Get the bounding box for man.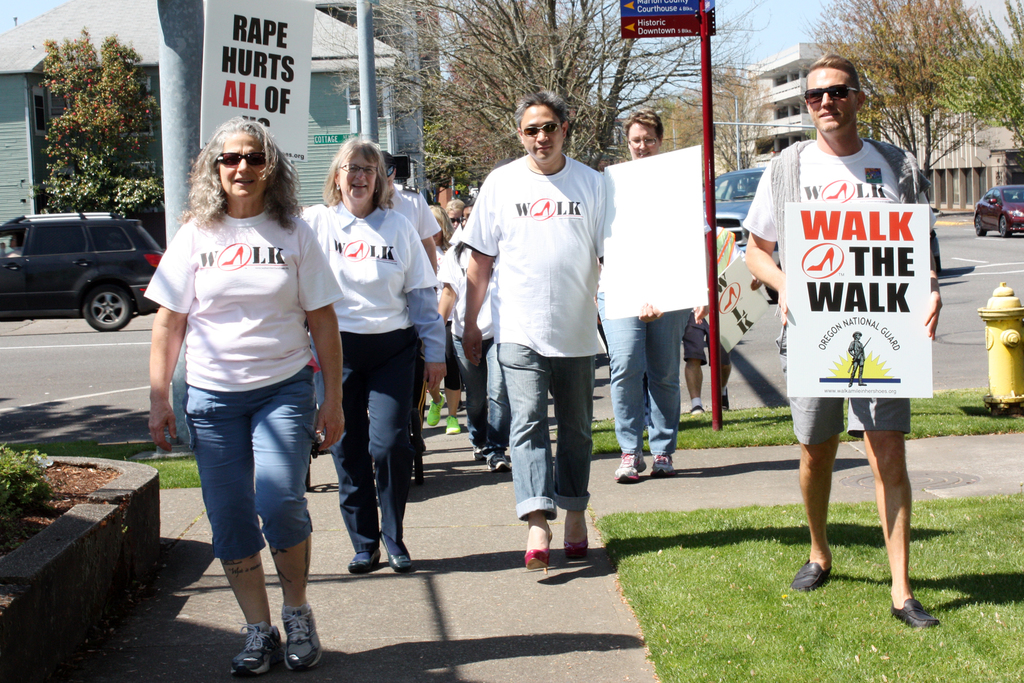
bbox(595, 105, 670, 477).
